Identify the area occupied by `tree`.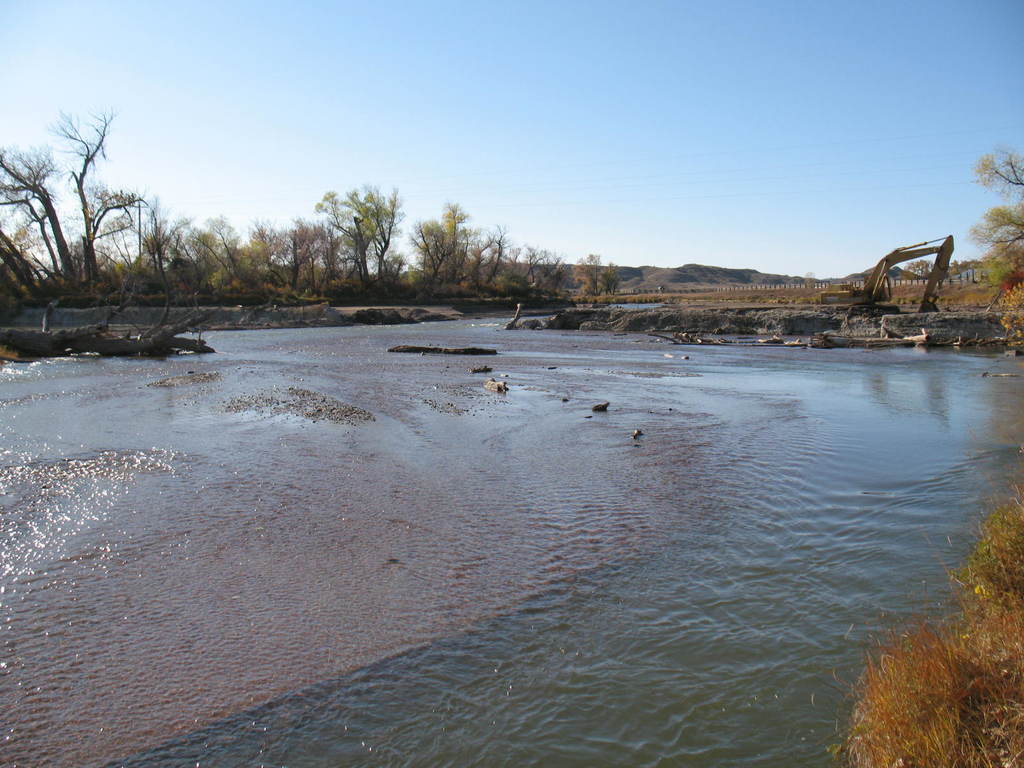
Area: (158, 216, 308, 309).
